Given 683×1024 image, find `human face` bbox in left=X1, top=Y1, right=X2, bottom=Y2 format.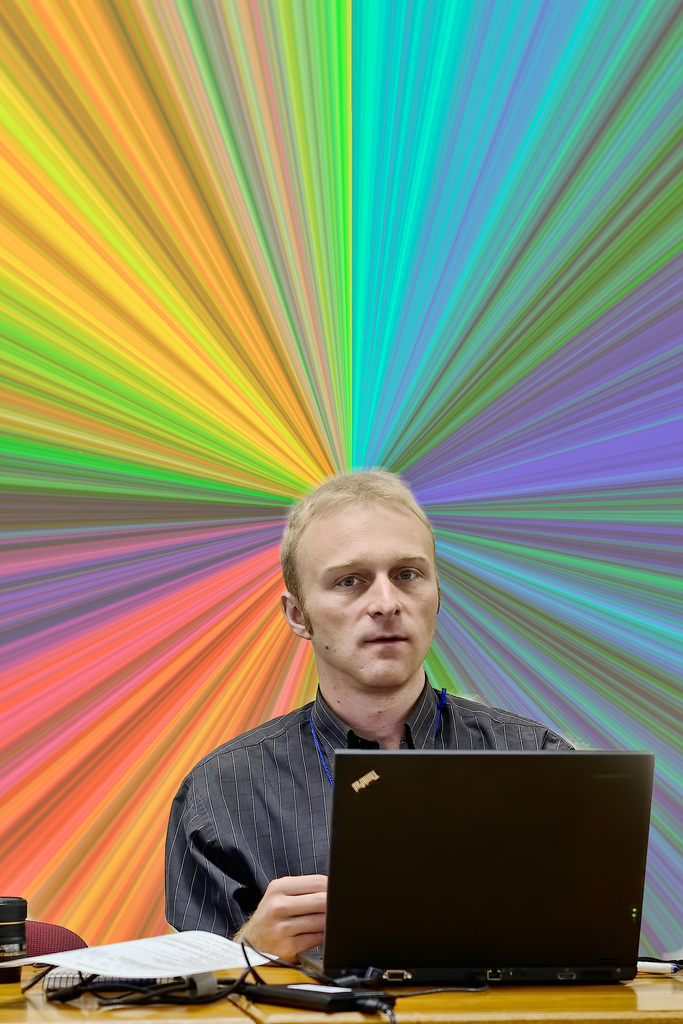
left=299, top=499, right=441, bottom=688.
